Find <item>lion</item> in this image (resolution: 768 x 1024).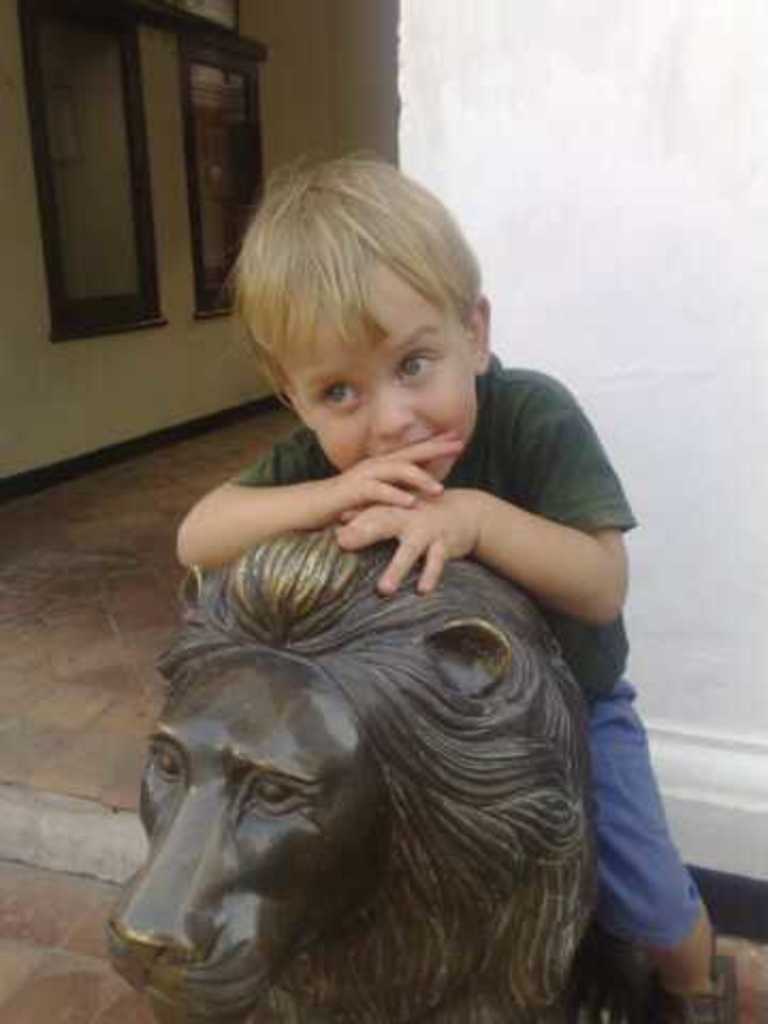
107,521,640,1022.
